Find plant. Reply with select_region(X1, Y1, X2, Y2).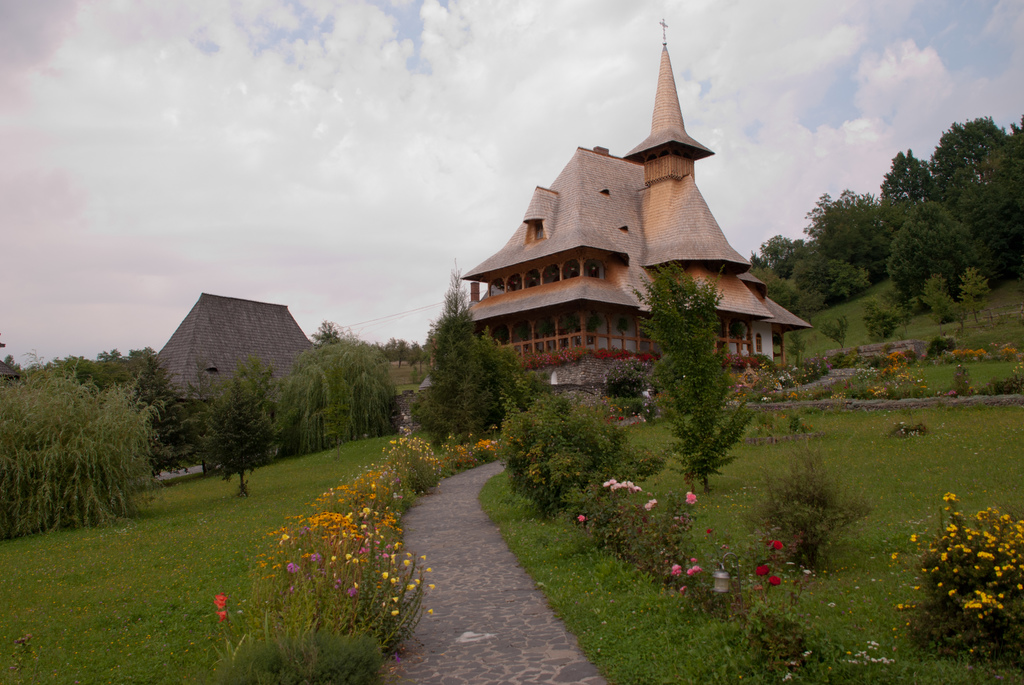
select_region(771, 350, 801, 386).
